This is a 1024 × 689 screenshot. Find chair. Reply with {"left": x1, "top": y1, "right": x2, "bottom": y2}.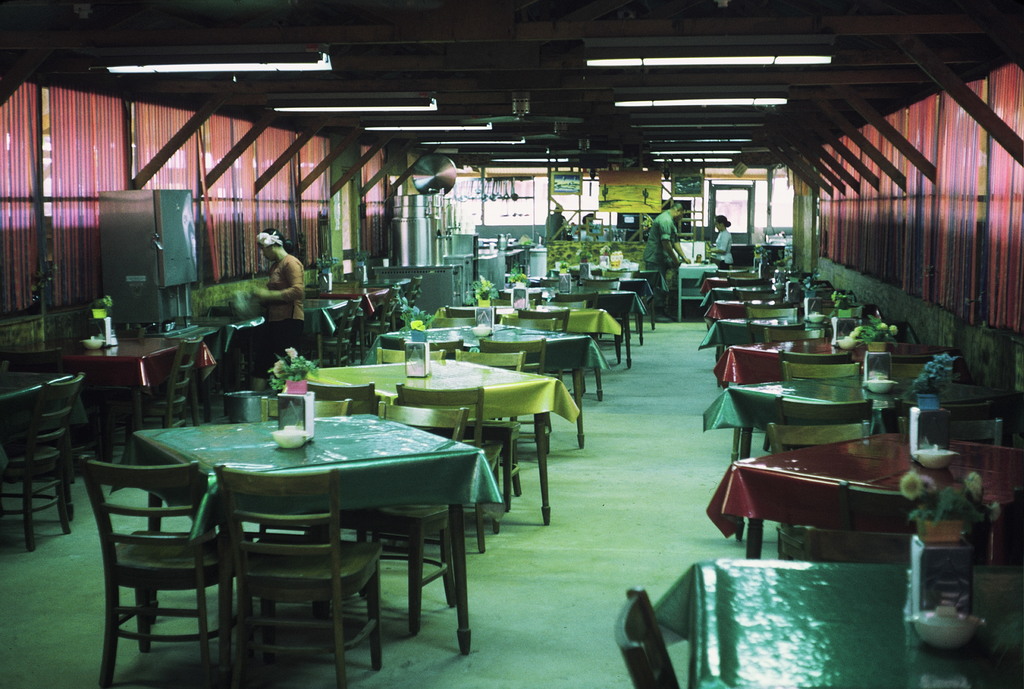
{"left": 543, "top": 295, "right": 600, "bottom": 343}.
